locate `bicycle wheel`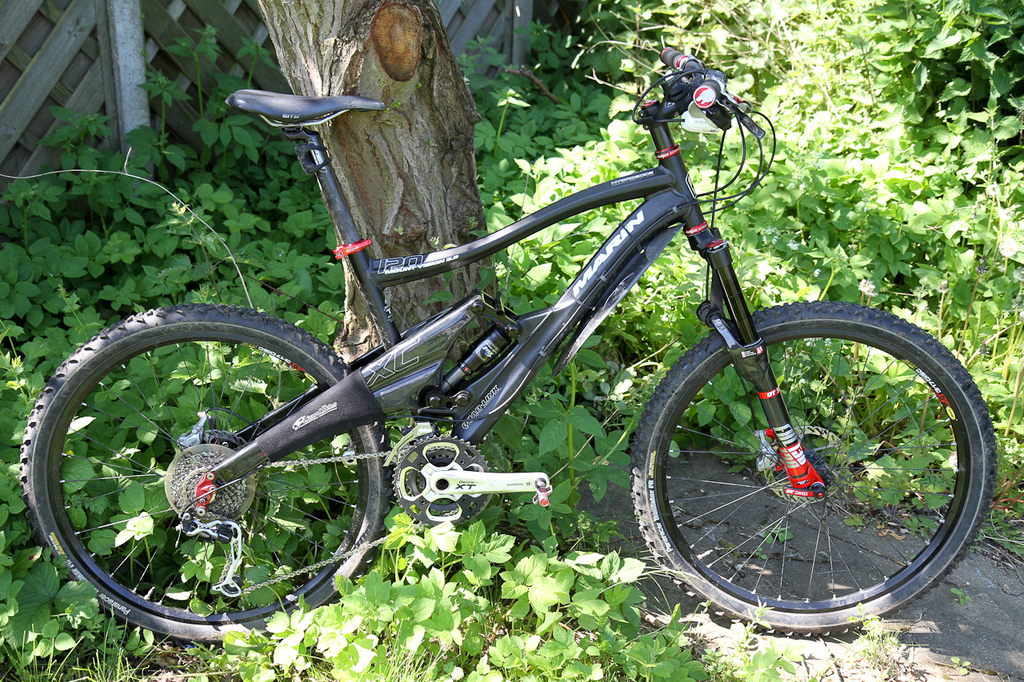
(629,296,990,635)
